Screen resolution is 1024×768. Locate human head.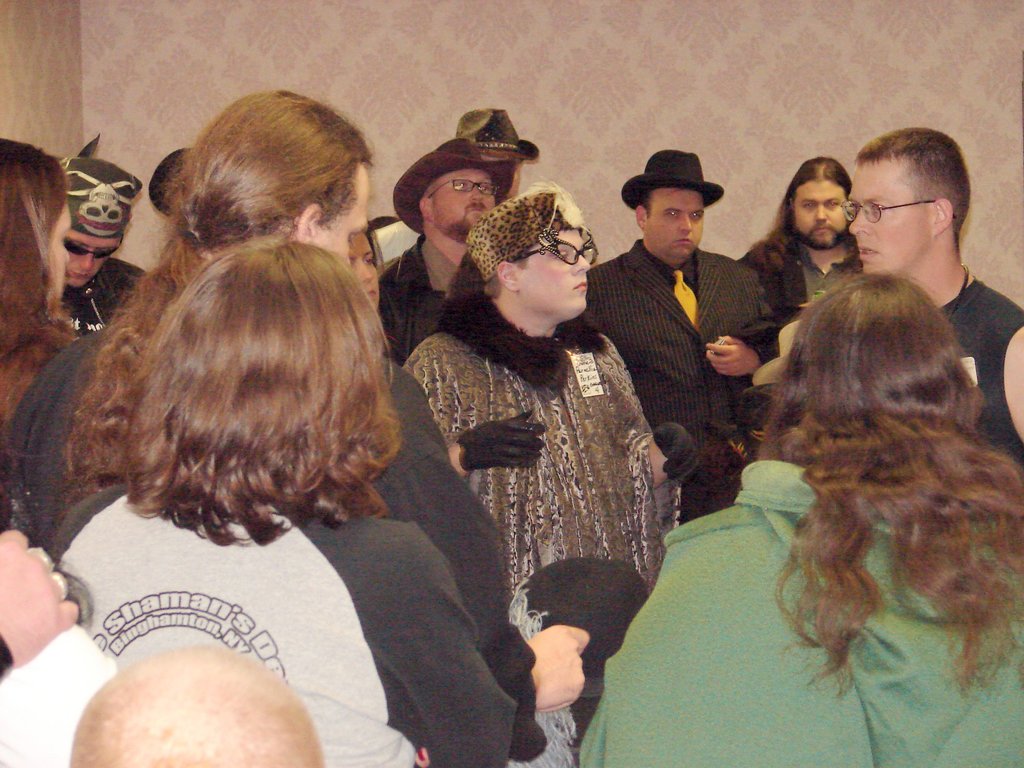
<box>71,641,321,767</box>.
